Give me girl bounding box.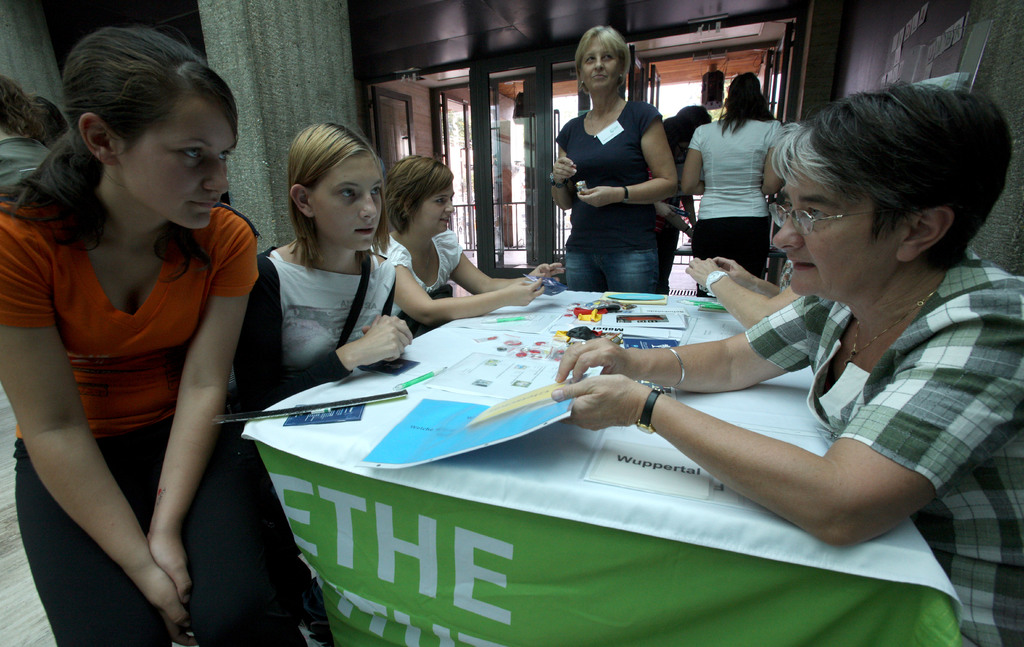
238:125:413:411.
